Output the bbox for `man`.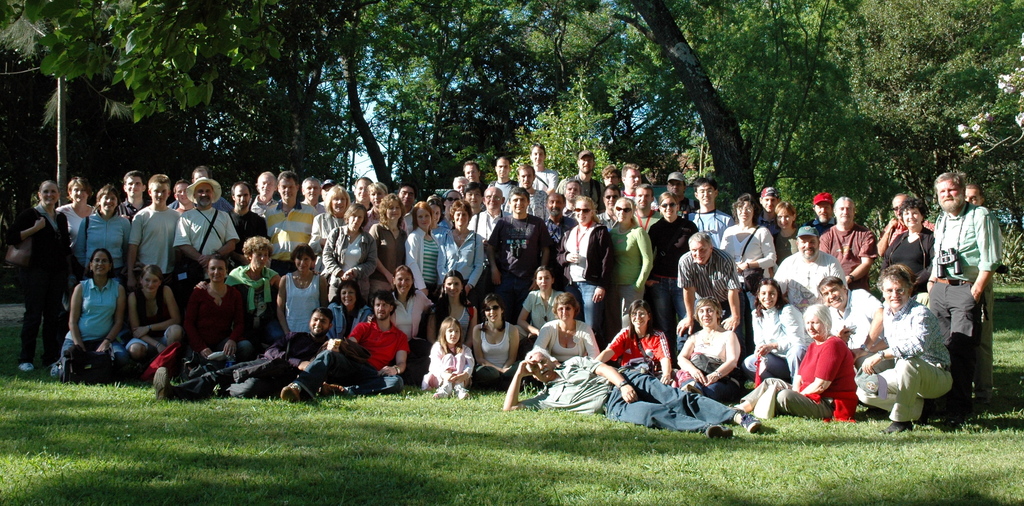
591,190,617,265.
